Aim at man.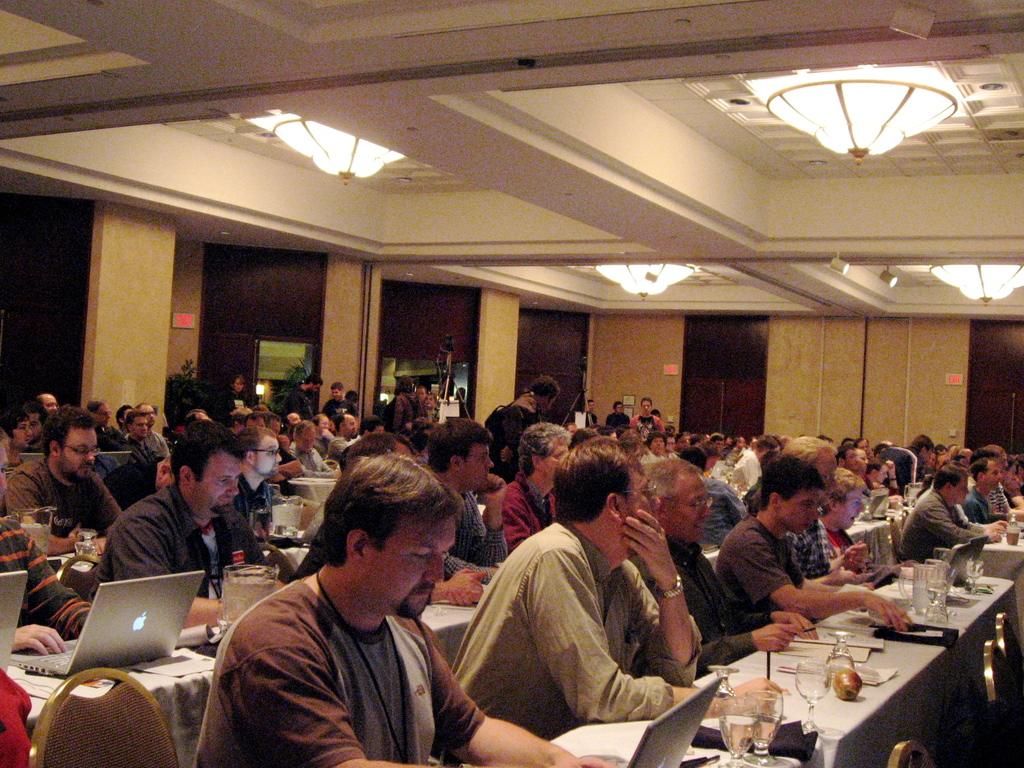
Aimed at {"left": 0, "top": 406, "right": 28, "bottom": 486}.
